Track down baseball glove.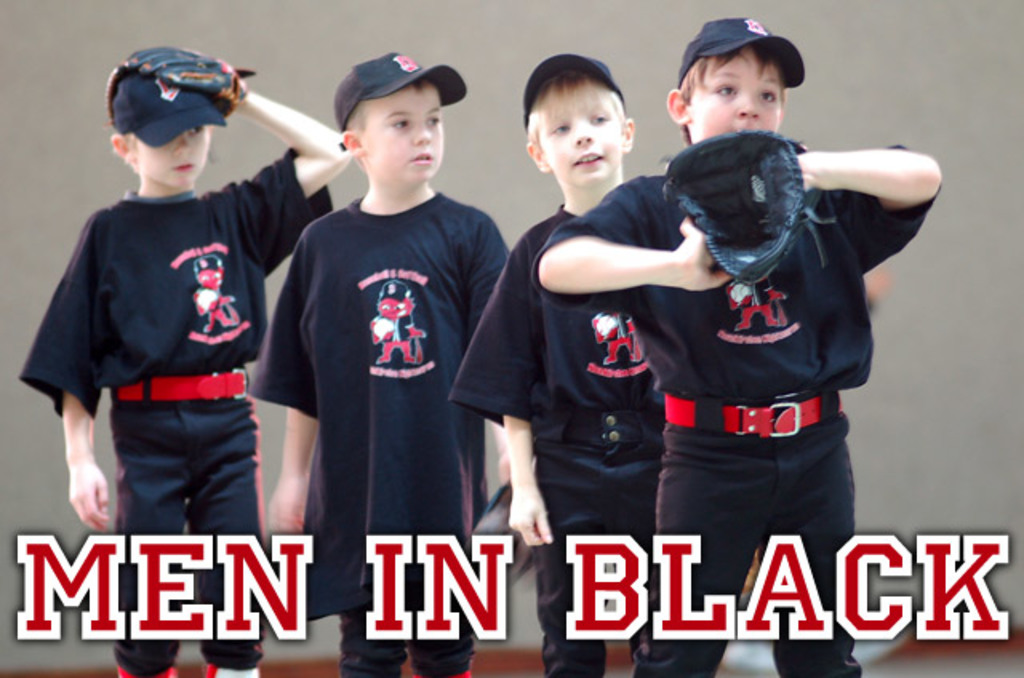
Tracked to x1=120, y1=40, x2=261, y2=114.
